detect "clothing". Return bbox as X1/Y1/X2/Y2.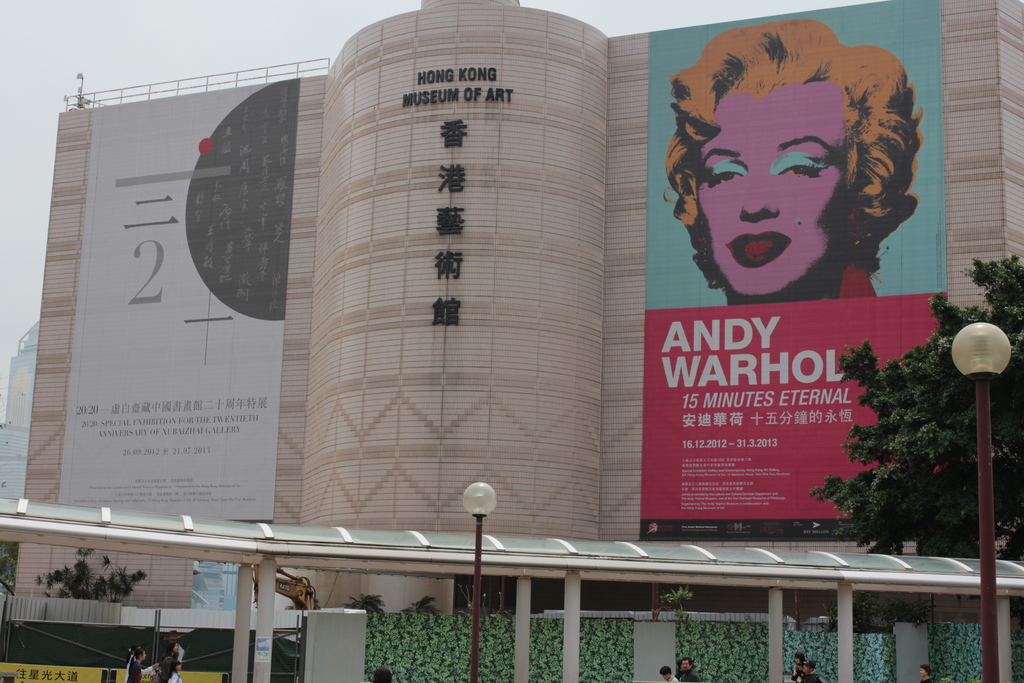
807/671/826/682.
